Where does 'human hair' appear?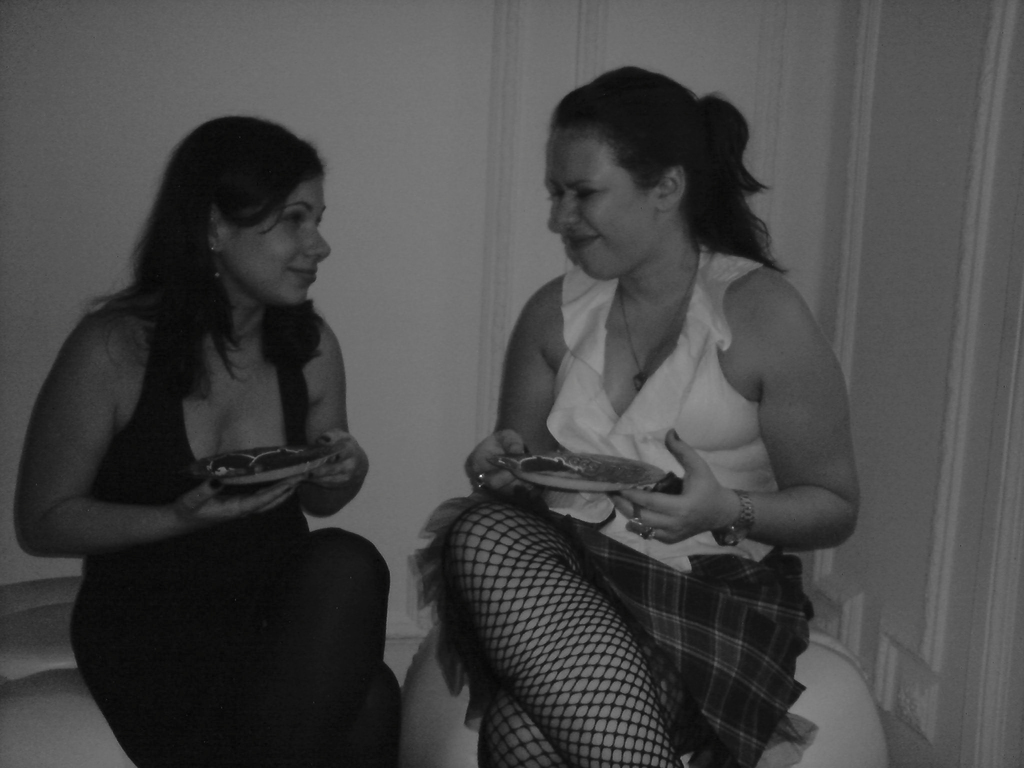
Appears at [x1=90, y1=114, x2=337, y2=409].
